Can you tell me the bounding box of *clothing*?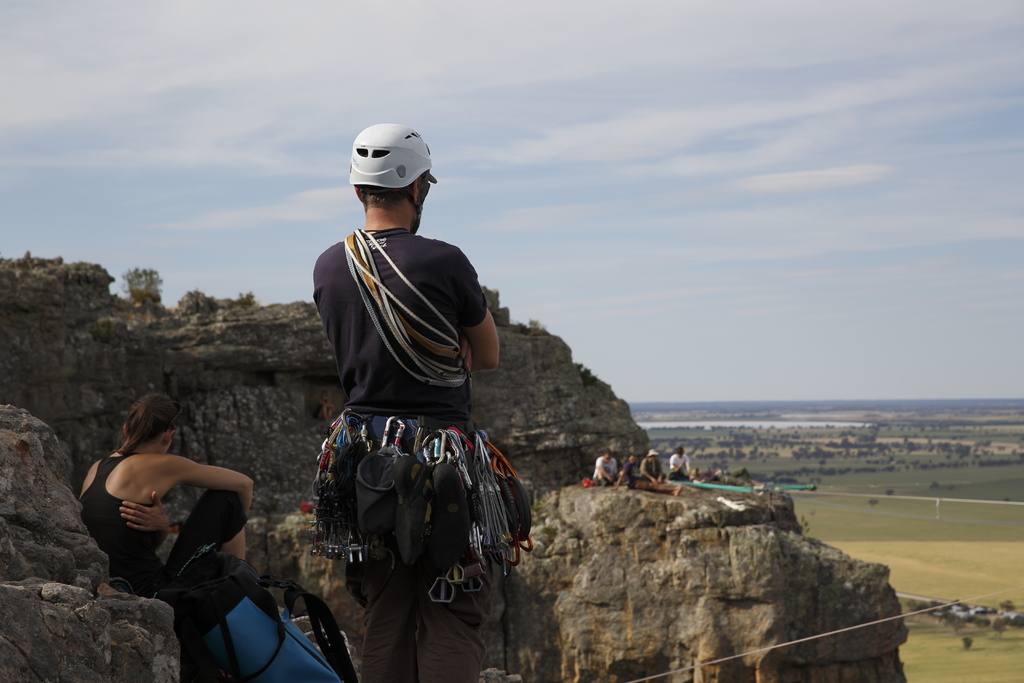
[315, 226, 484, 682].
